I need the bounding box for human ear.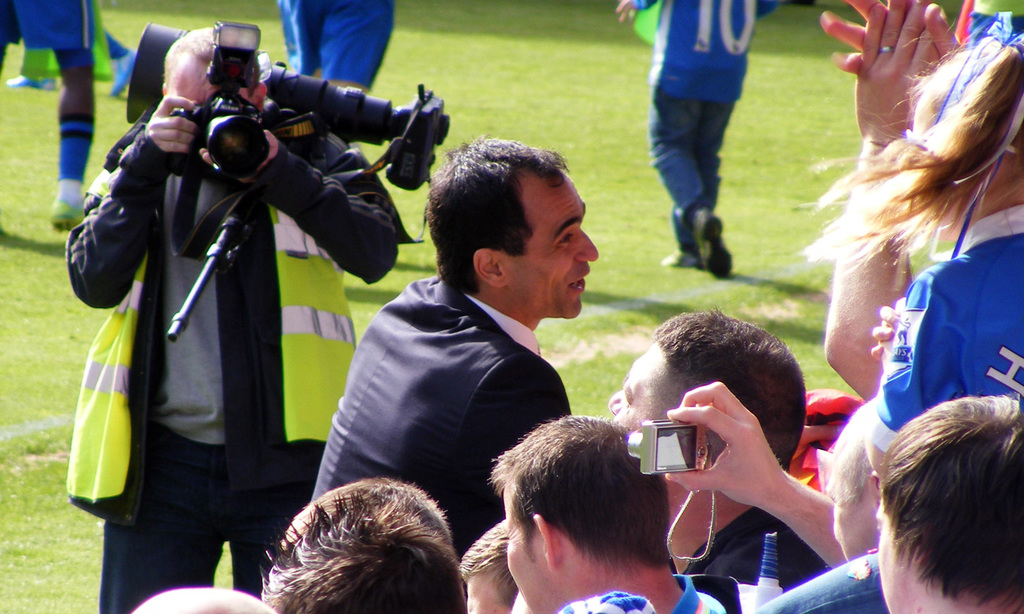
Here it is: x1=867, y1=468, x2=883, y2=497.
